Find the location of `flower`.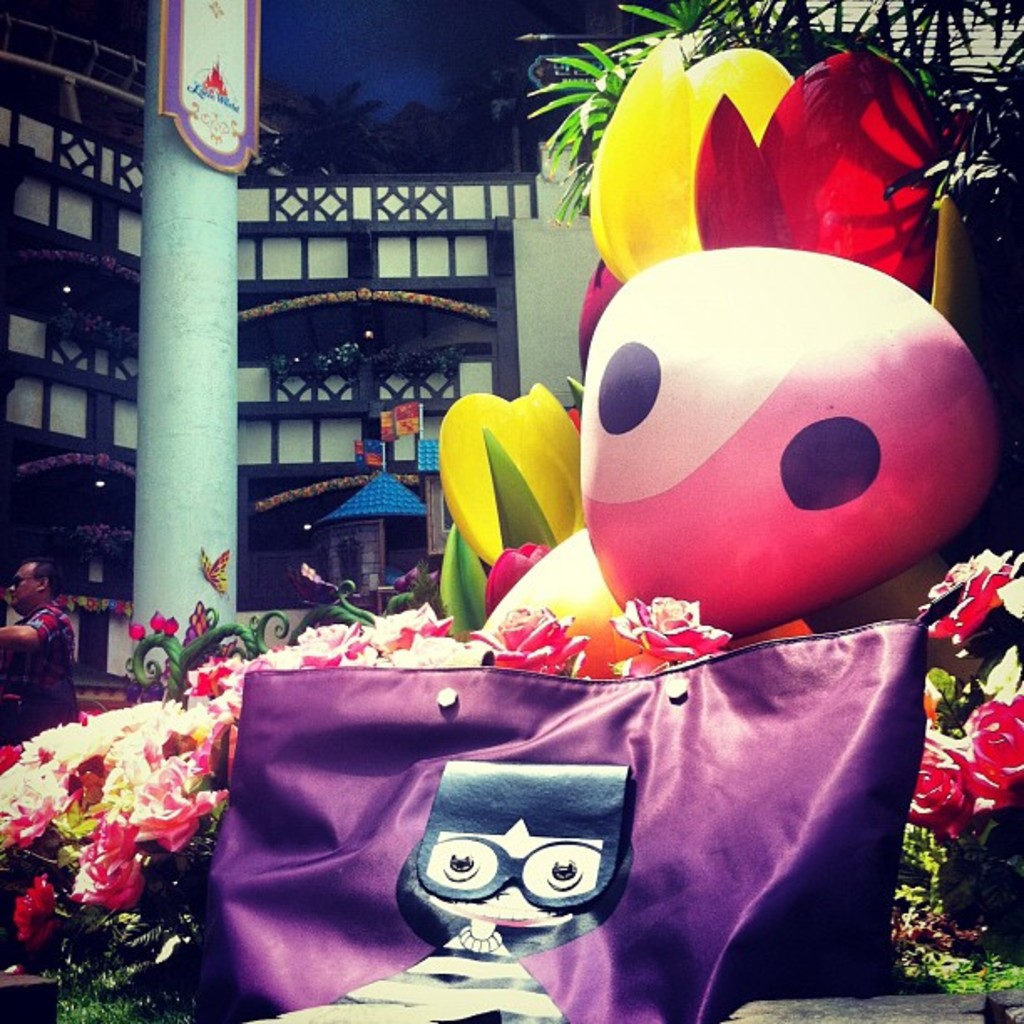
Location: detection(607, 596, 736, 674).
